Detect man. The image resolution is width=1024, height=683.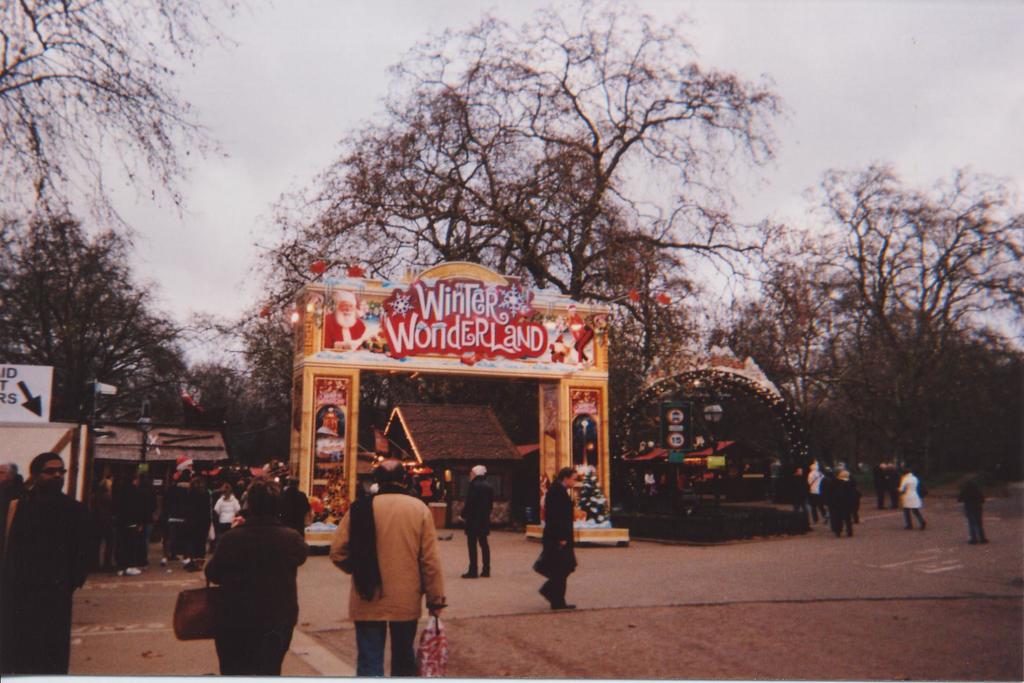
(left=883, top=458, right=904, bottom=511).
